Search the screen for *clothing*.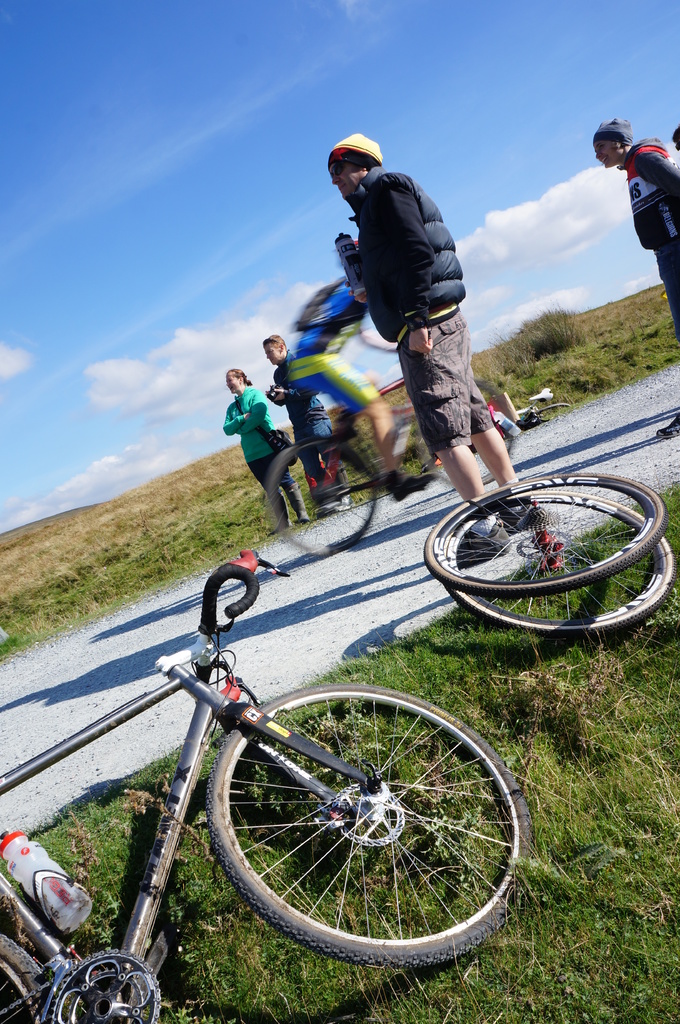
Found at rect(225, 385, 292, 490).
